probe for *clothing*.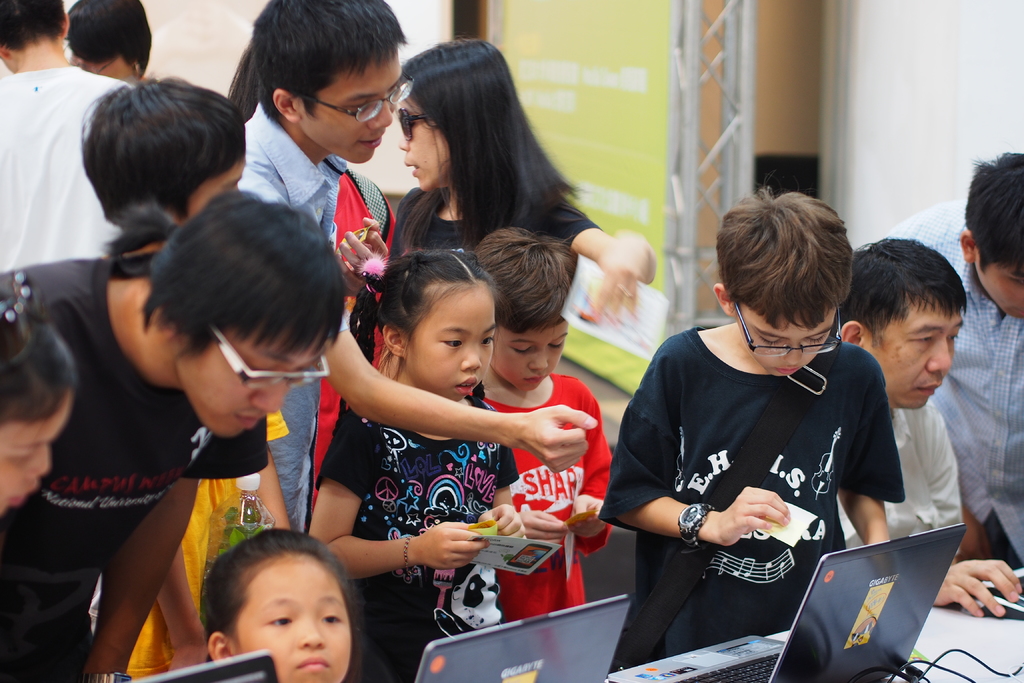
Probe result: bbox=[0, 258, 268, 682].
